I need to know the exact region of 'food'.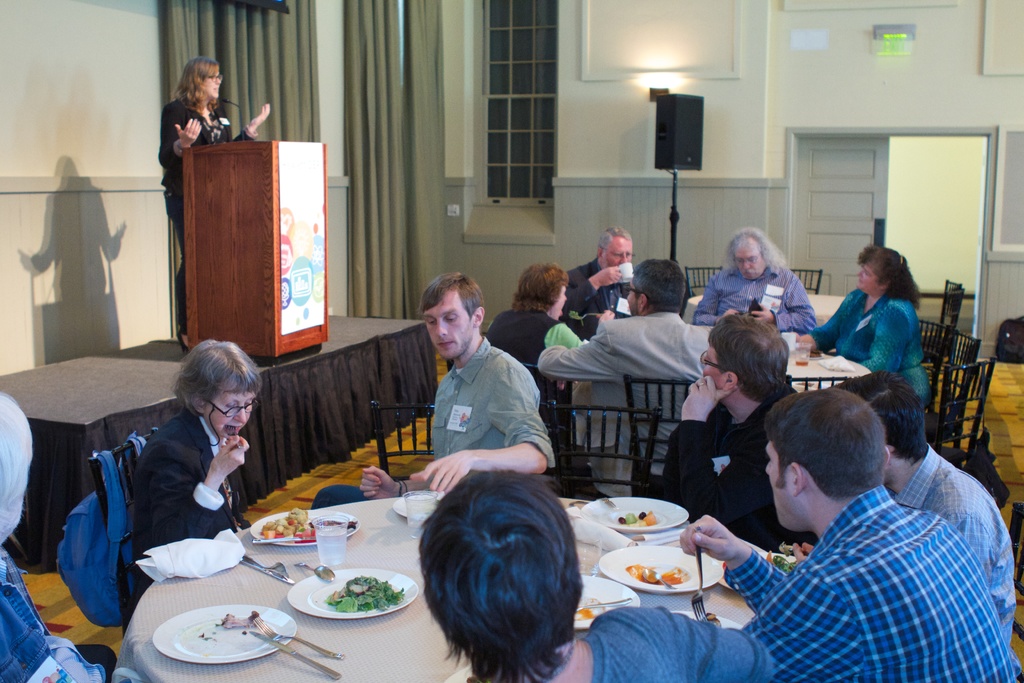
Region: BBox(329, 572, 404, 609).
